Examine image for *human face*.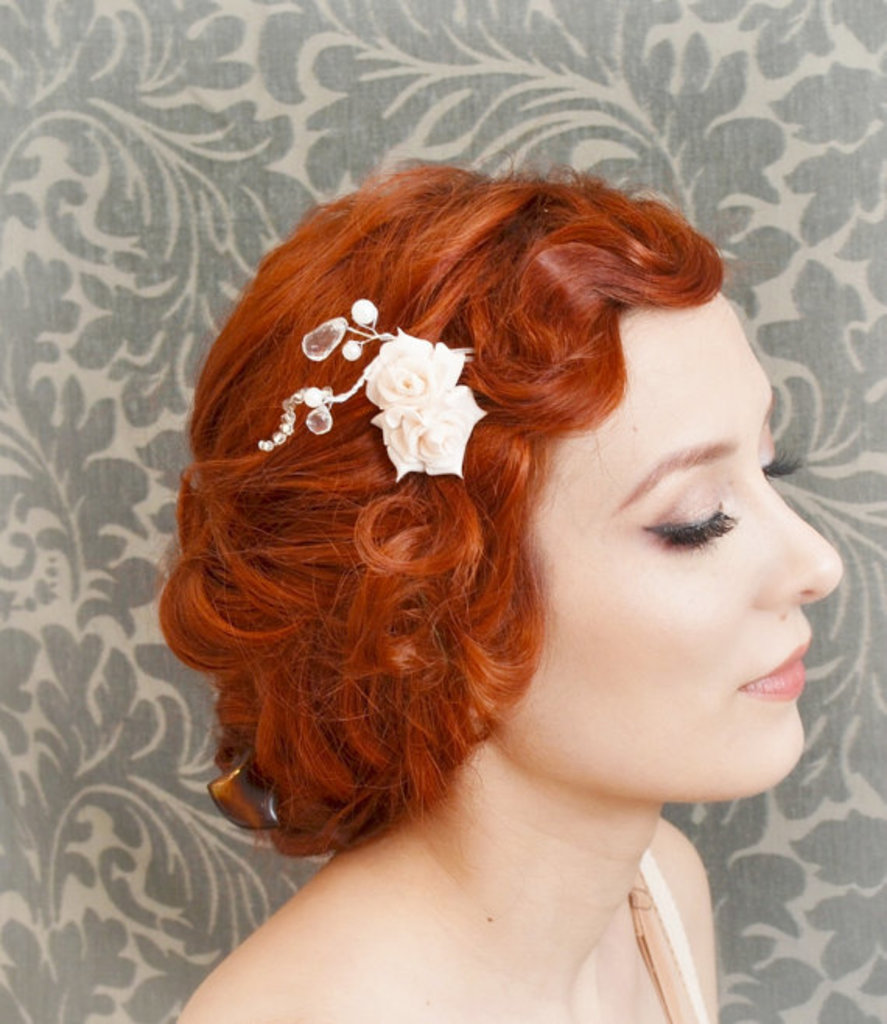
Examination result: (left=537, top=294, right=843, bottom=794).
